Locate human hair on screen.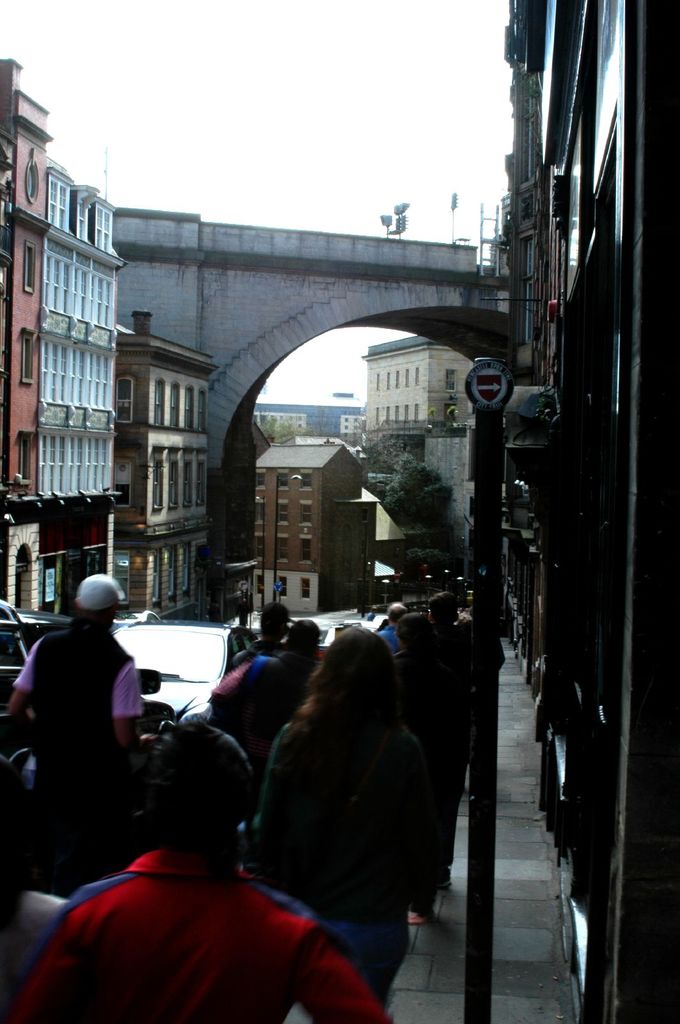
On screen at [x1=143, y1=707, x2=255, y2=872].
